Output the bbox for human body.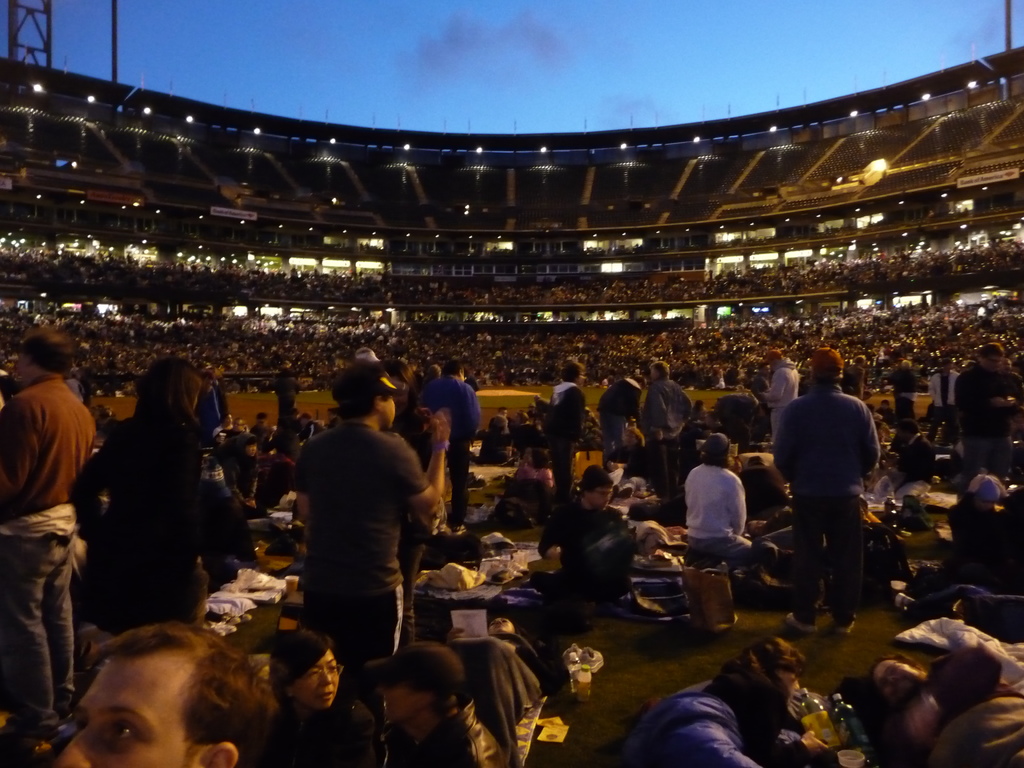
bbox=[953, 344, 1023, 465].
